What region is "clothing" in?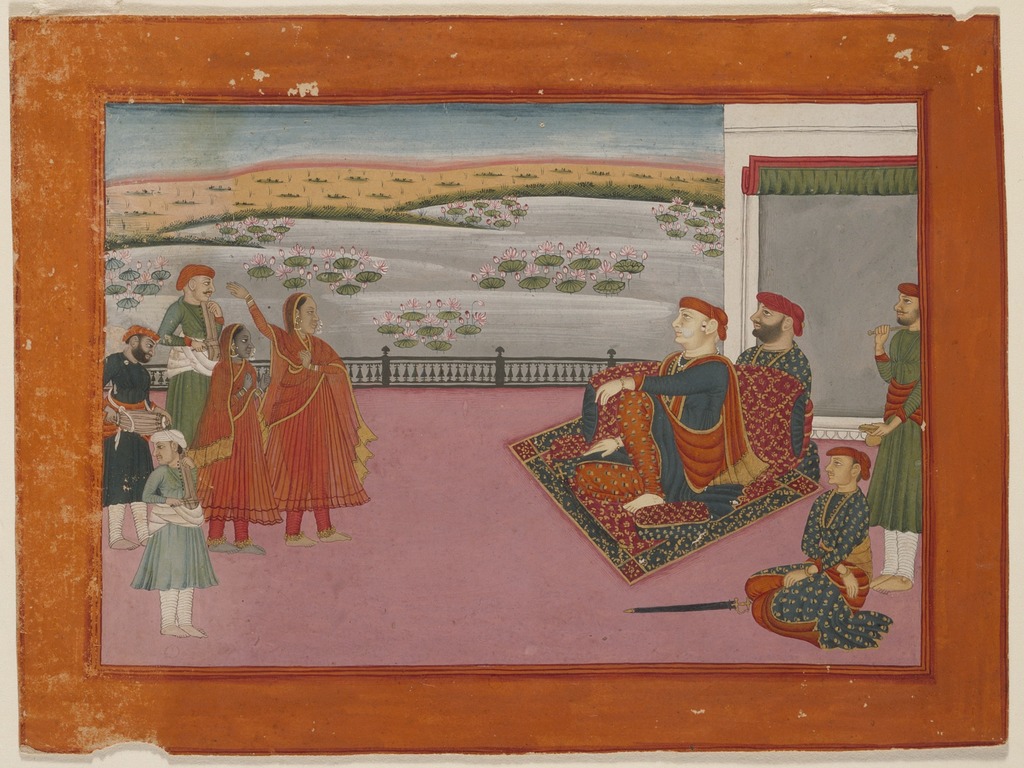
<region>243, 286, 383, 538</region>.
